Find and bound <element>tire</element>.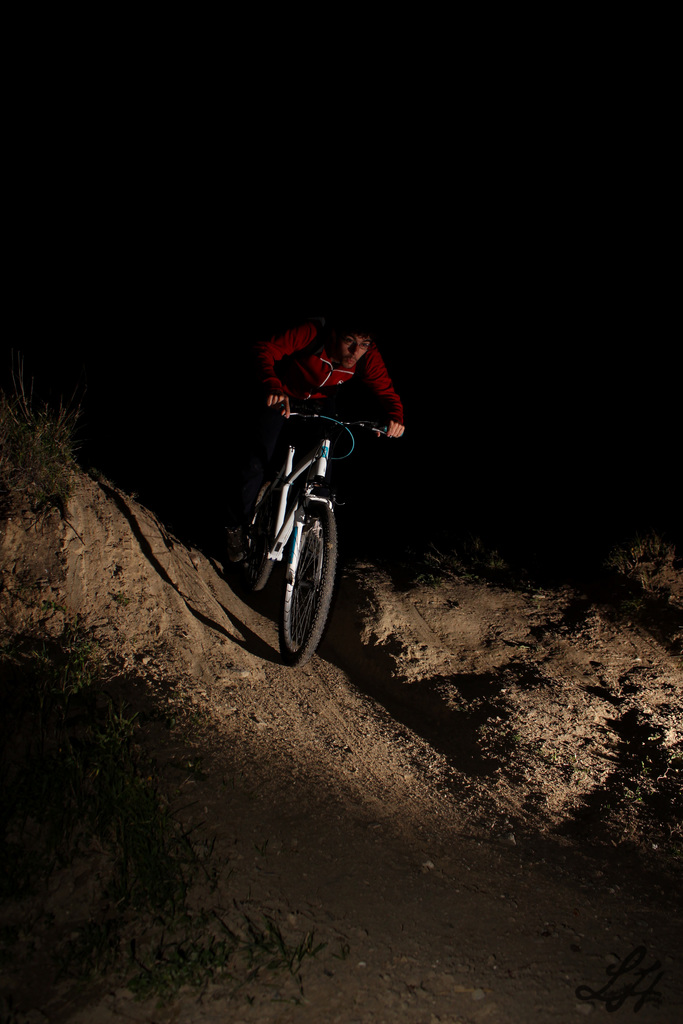
Bound: [left=242, top=463, right=282, bottom=598].
